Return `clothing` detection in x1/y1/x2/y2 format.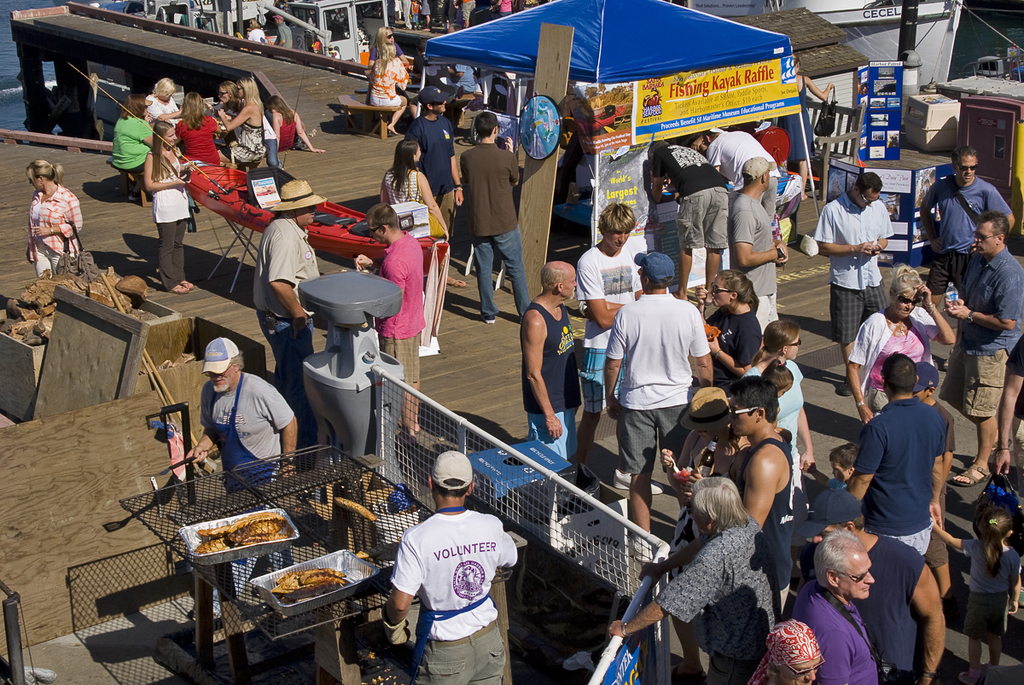
363/246/428/419.
